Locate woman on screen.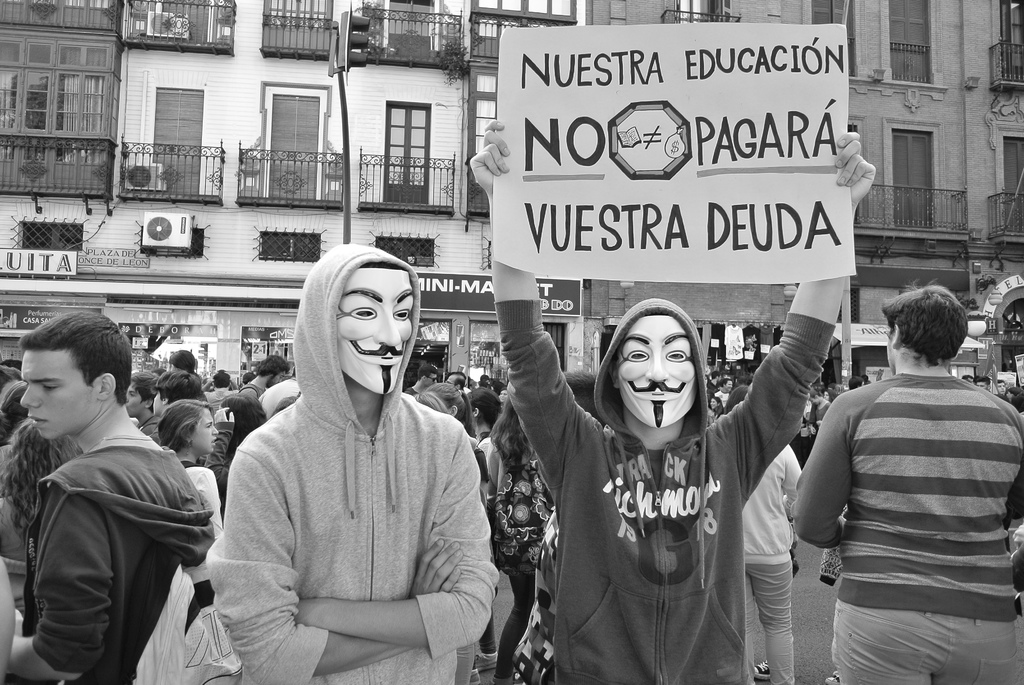
On screen at (0,410,65,630).
